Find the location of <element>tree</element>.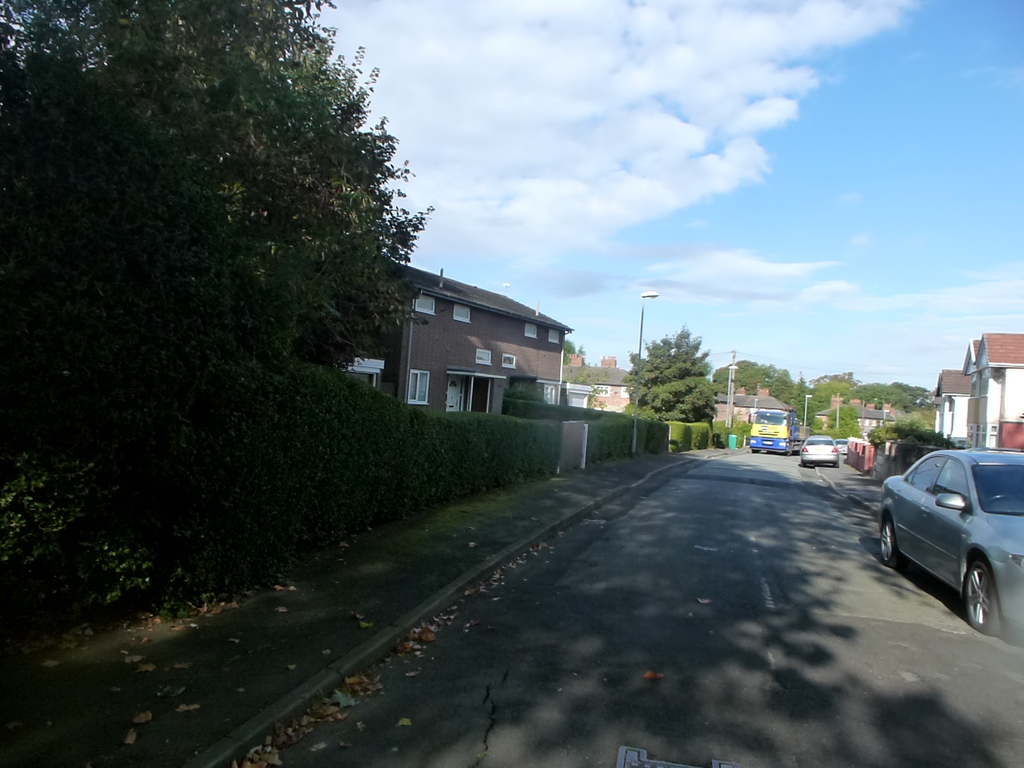
Location: select_region(623, 320, 715, 427).
